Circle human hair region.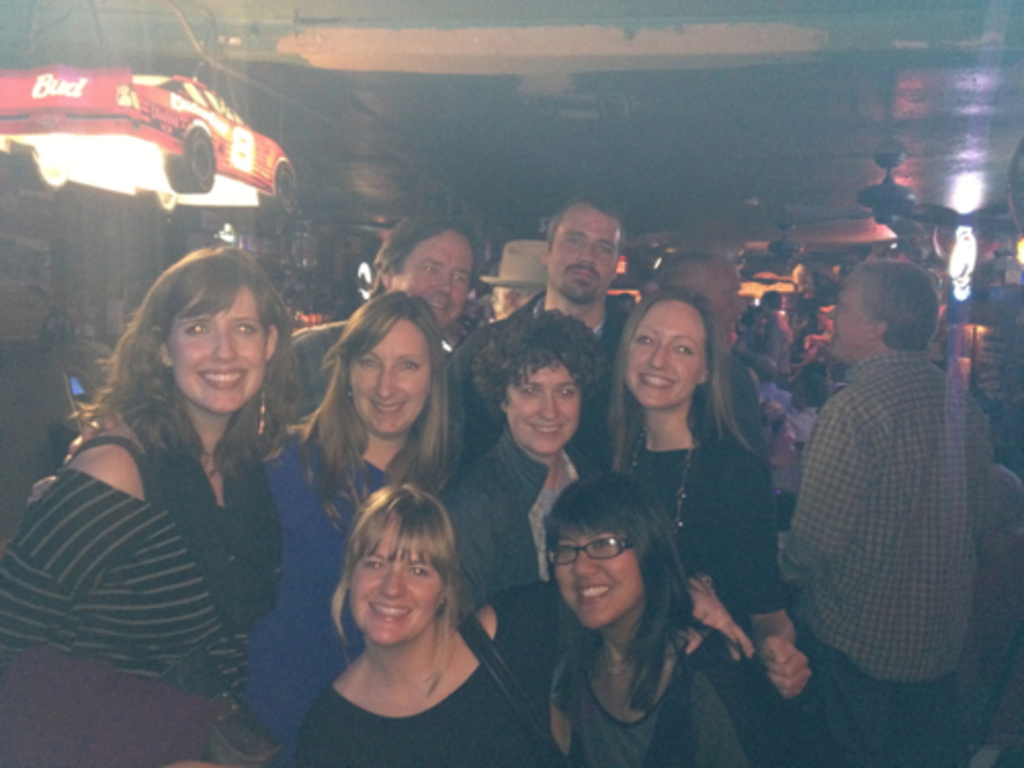
Region: <bbox>860, 256, 942, 350</bbox>.
